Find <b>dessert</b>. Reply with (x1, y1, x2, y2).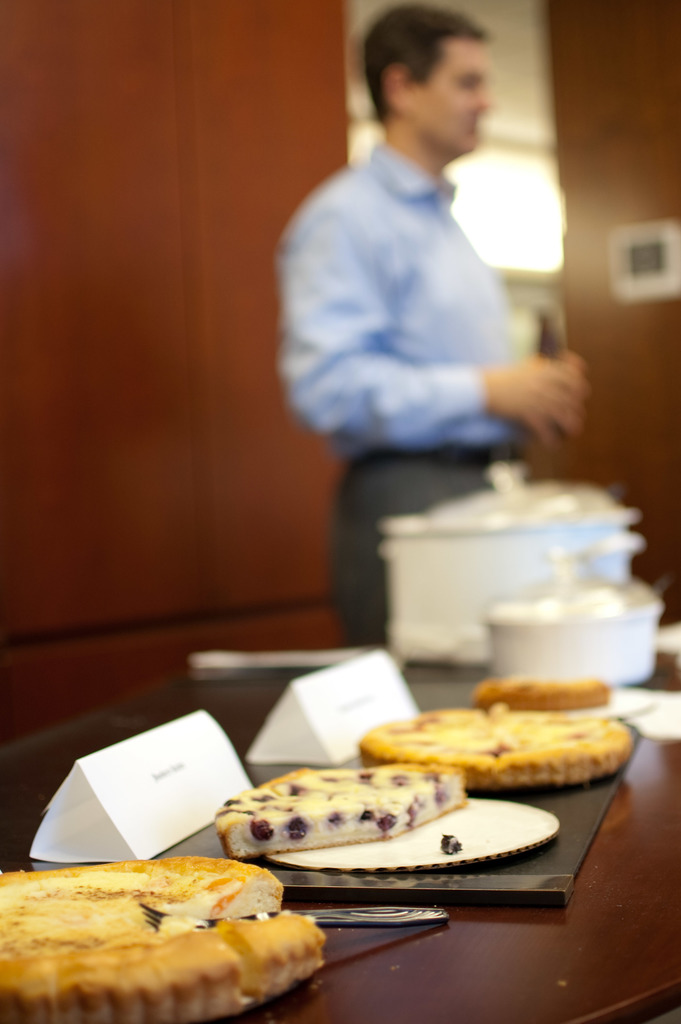
(471, 659, 593, 724).
